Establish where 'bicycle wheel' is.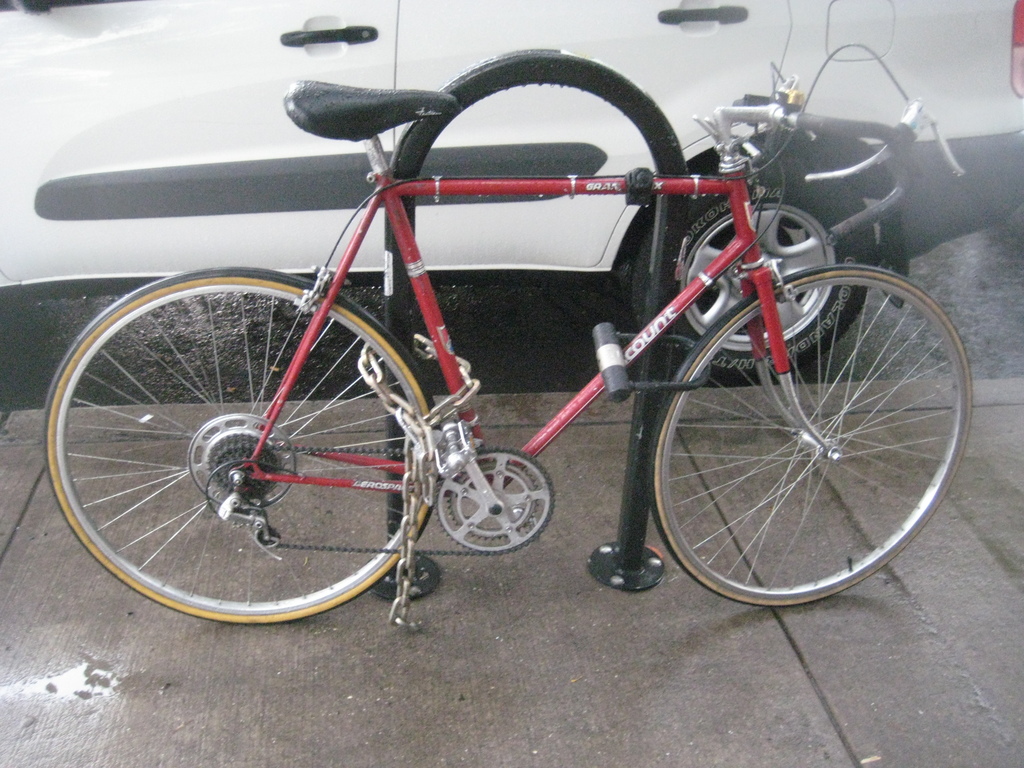
Established at 639,263,972,607.
